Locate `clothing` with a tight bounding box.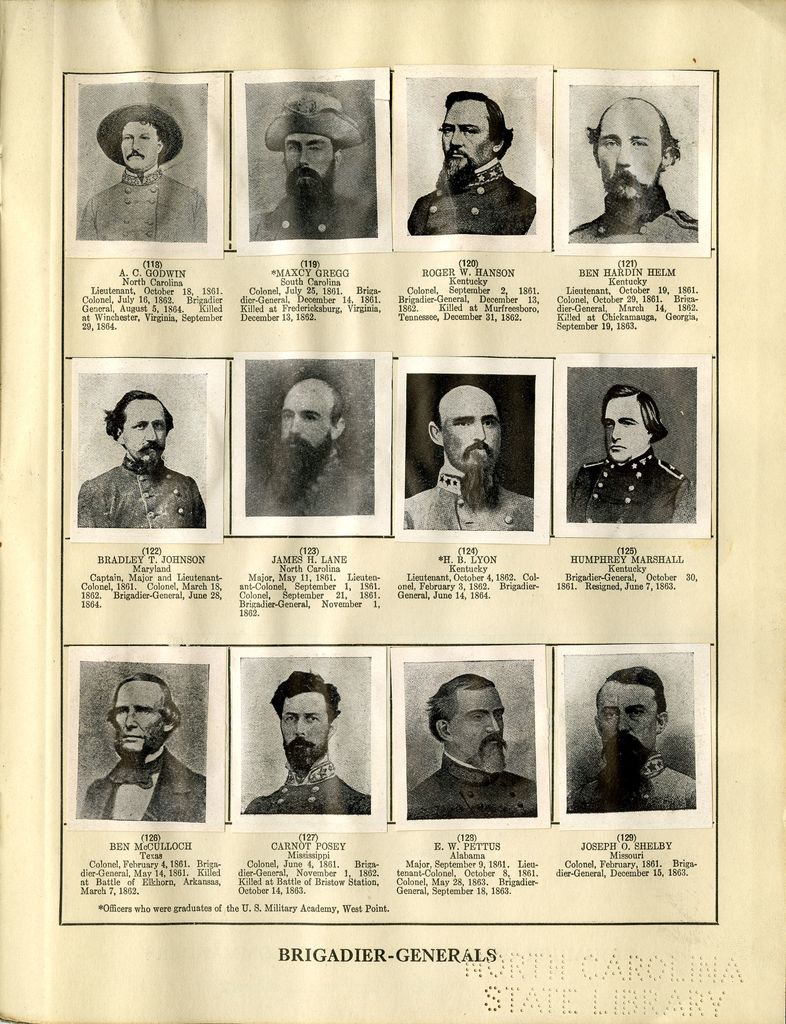
pyautogui.locateOnScreen(409, 751, 536, 818).
